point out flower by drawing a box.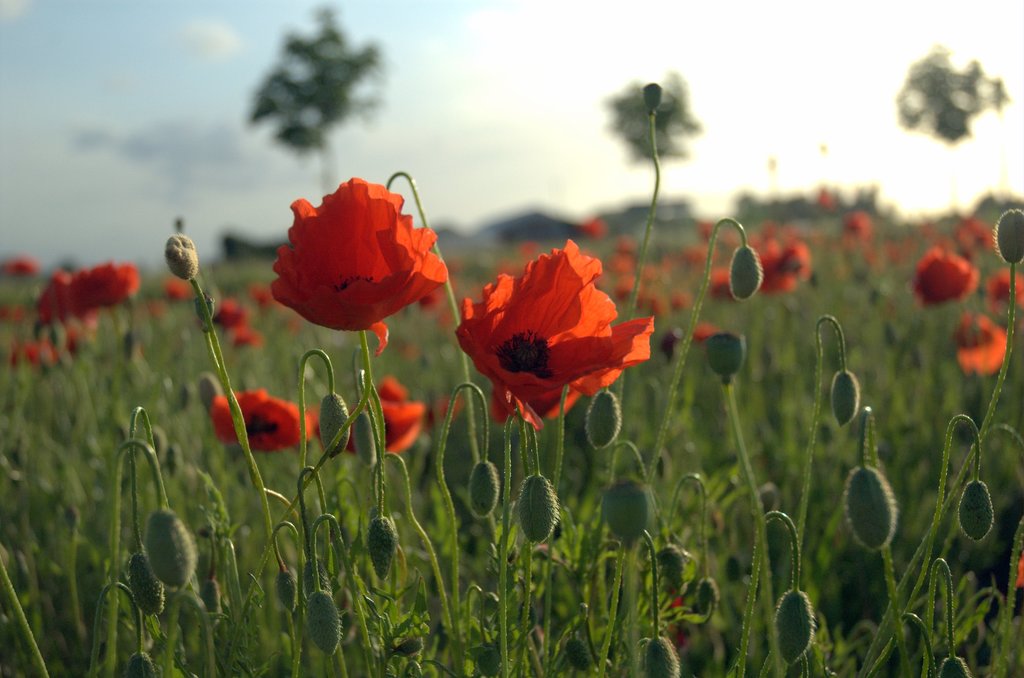
box=[914, 246, 986, 311].
